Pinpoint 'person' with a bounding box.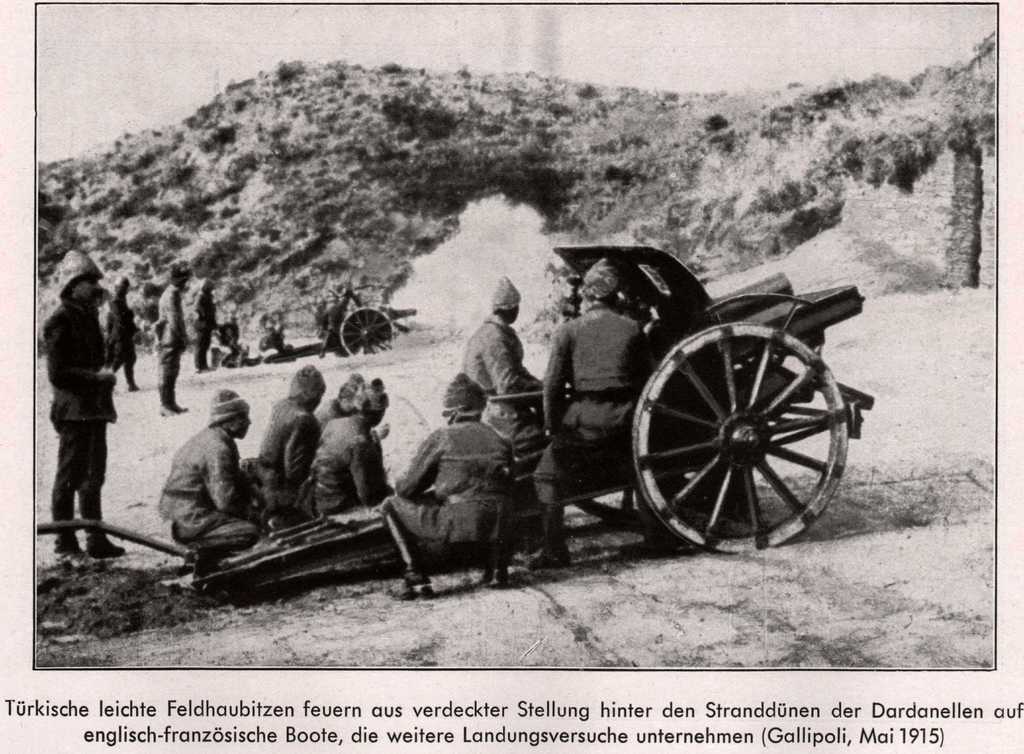
box=[216, 303, 244, 362].
